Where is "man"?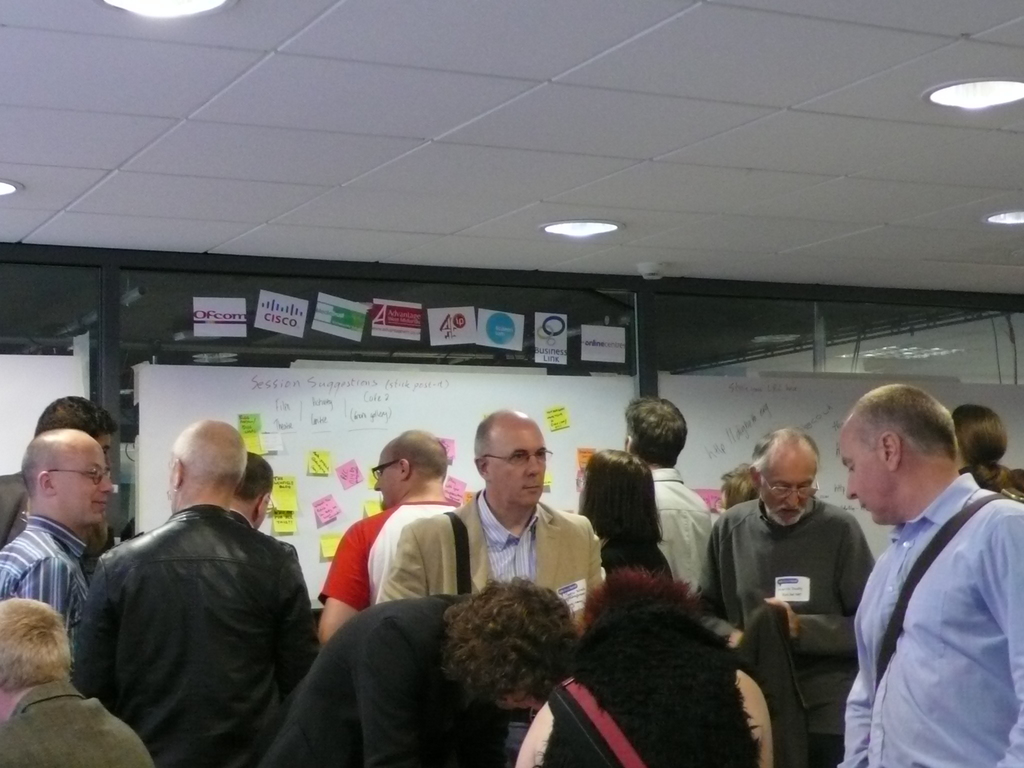
{"left": 686, "top": 426, "right": 877, "bottom": 767}.
